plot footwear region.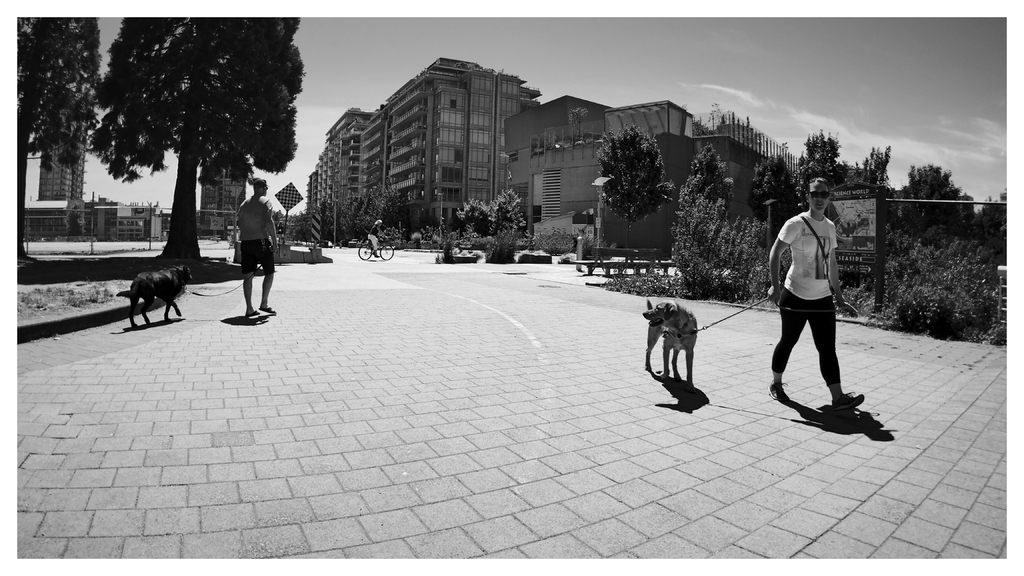
Plotted at box(260, 301, 275, 313).
